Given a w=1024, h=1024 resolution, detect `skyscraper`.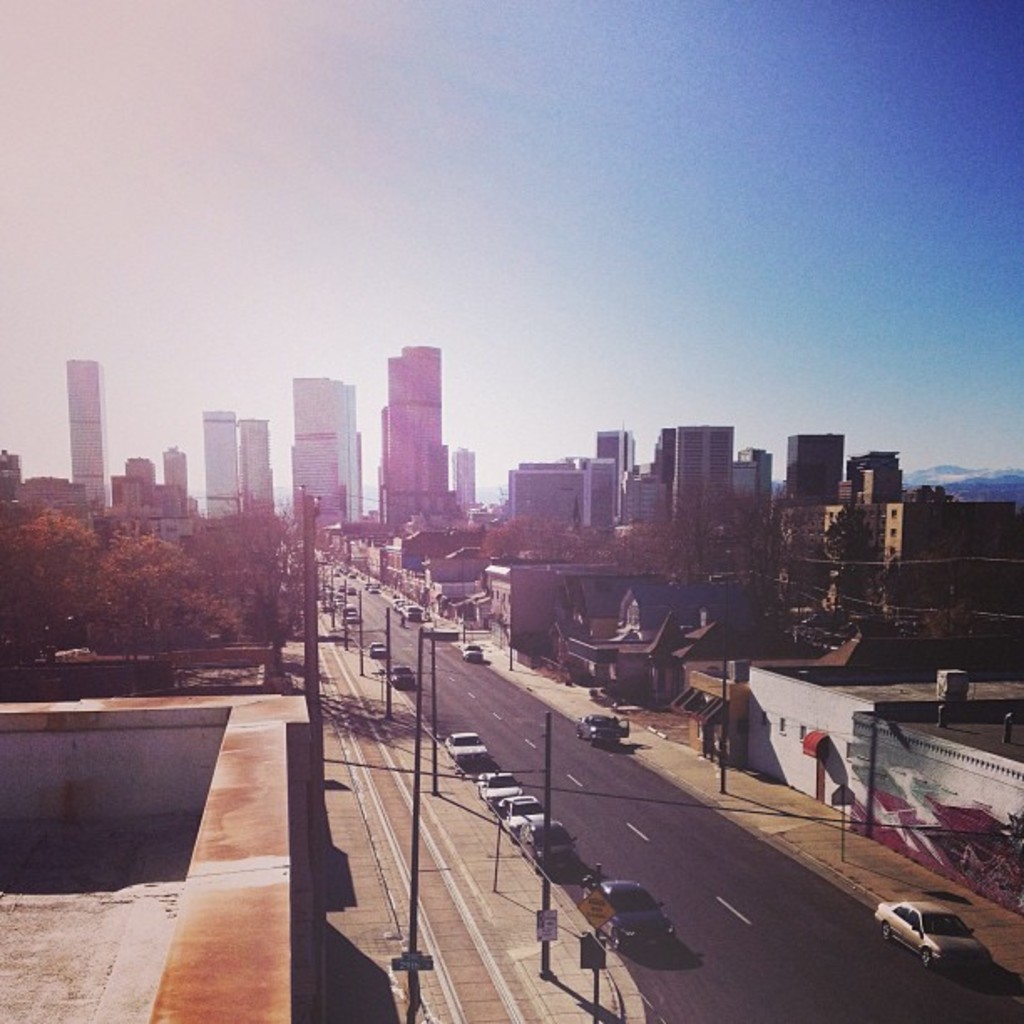
[674,417,731,514].
